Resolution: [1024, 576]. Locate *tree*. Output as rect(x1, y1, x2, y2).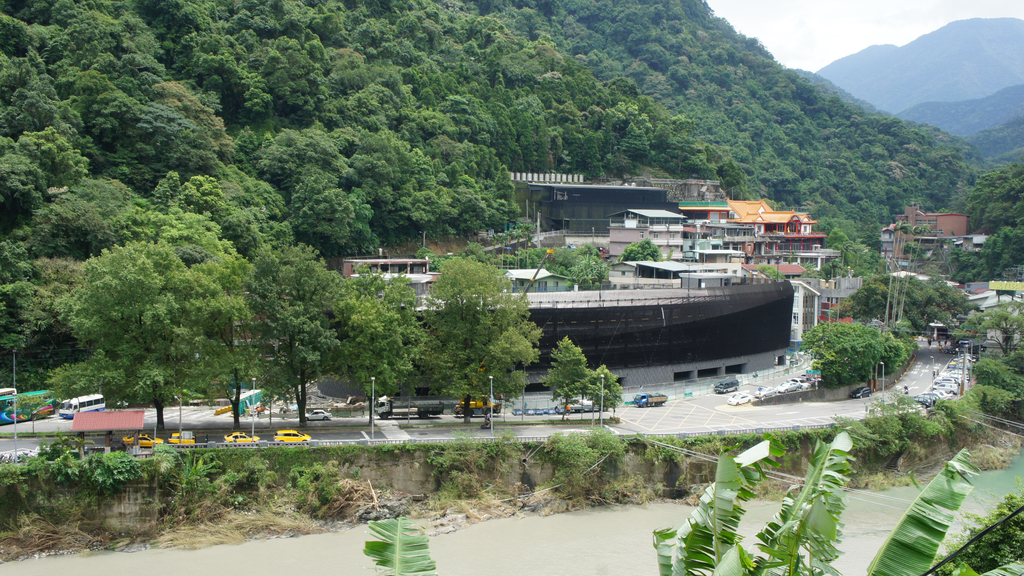
rect(565, 359, 626, 417).
